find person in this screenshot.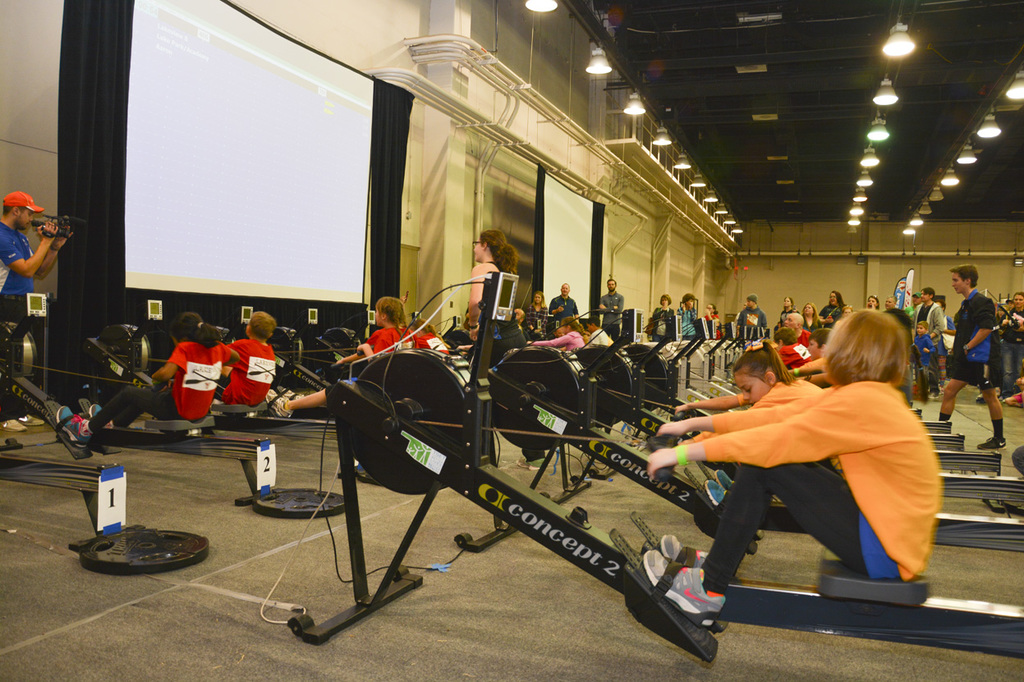
The bounding box for person is <region>0, 189, 76, 432</region>.
